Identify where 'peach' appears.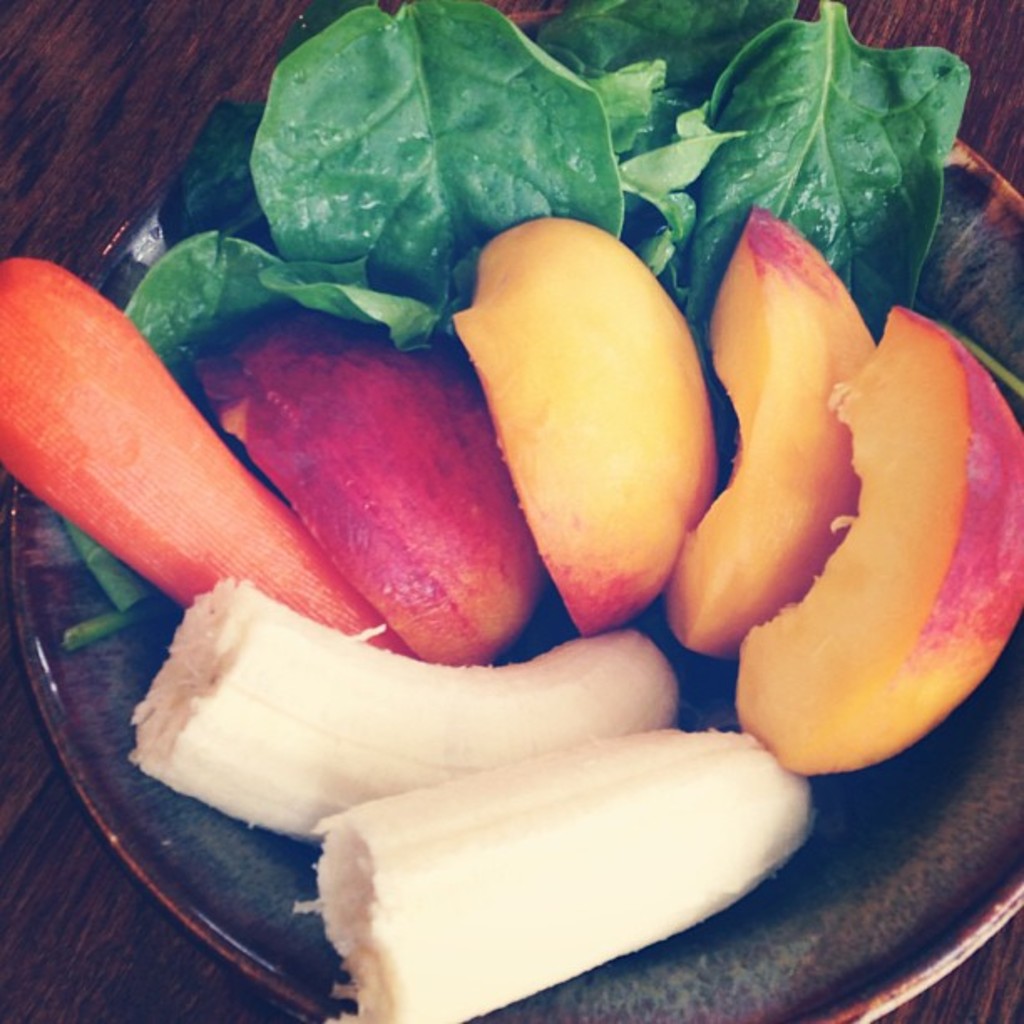
Appears at l=448, t=223, r=741, b=639.
